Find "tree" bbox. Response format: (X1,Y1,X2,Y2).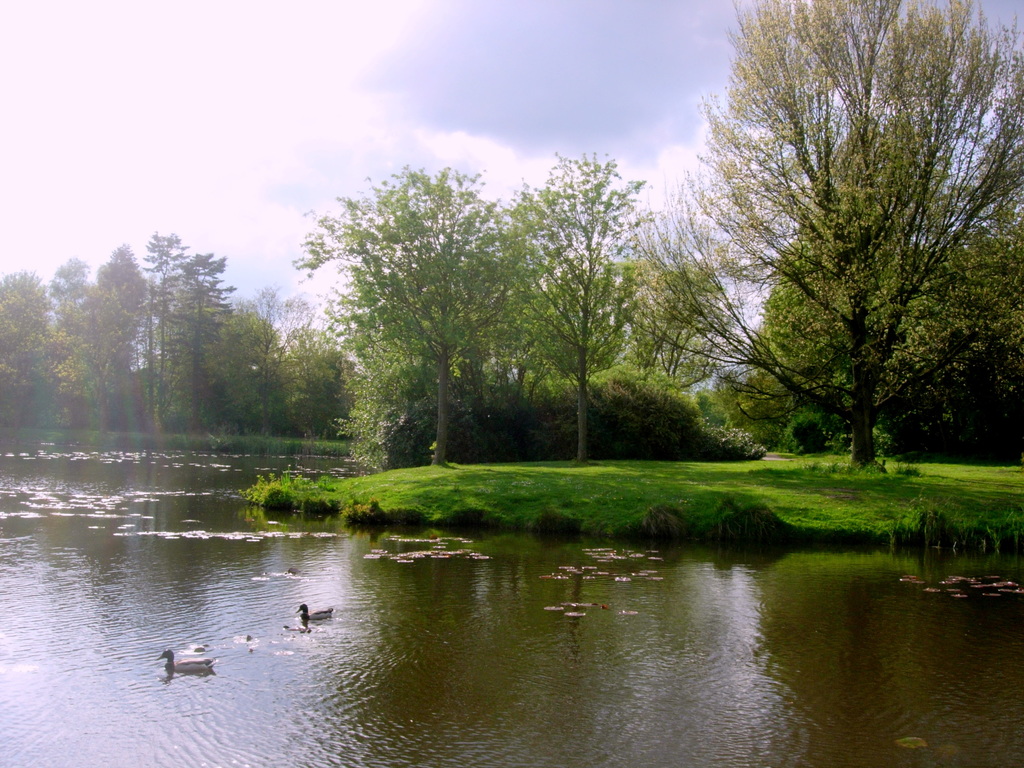
(297,157,522,476).
